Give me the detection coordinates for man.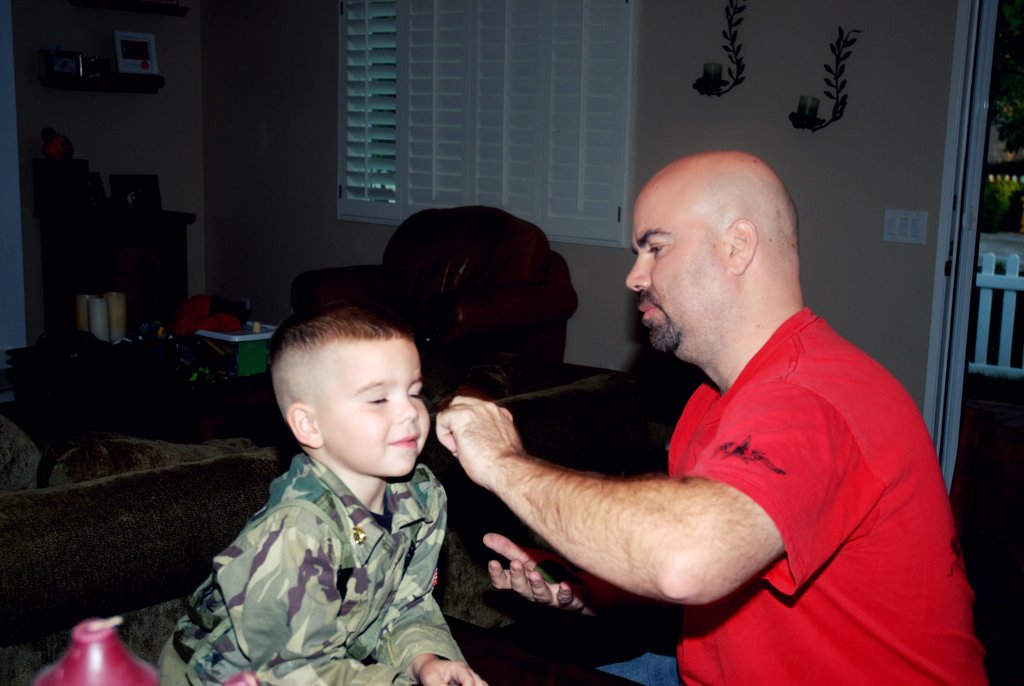
crop(433, 145, 957, 675).
